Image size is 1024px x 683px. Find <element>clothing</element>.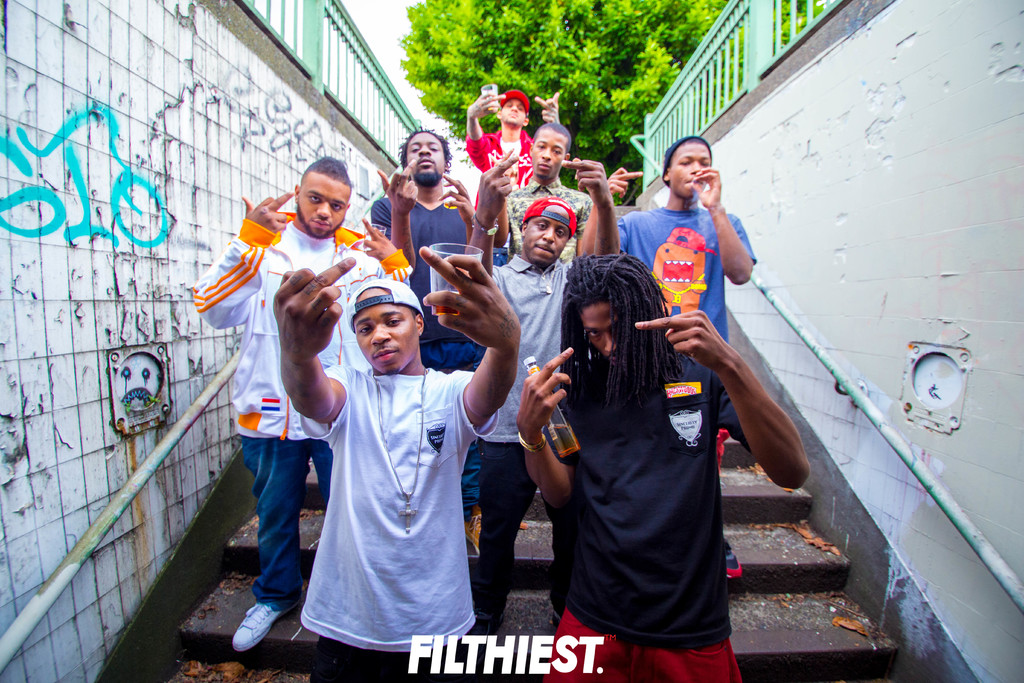
rect(496, 177, 601, 261).
